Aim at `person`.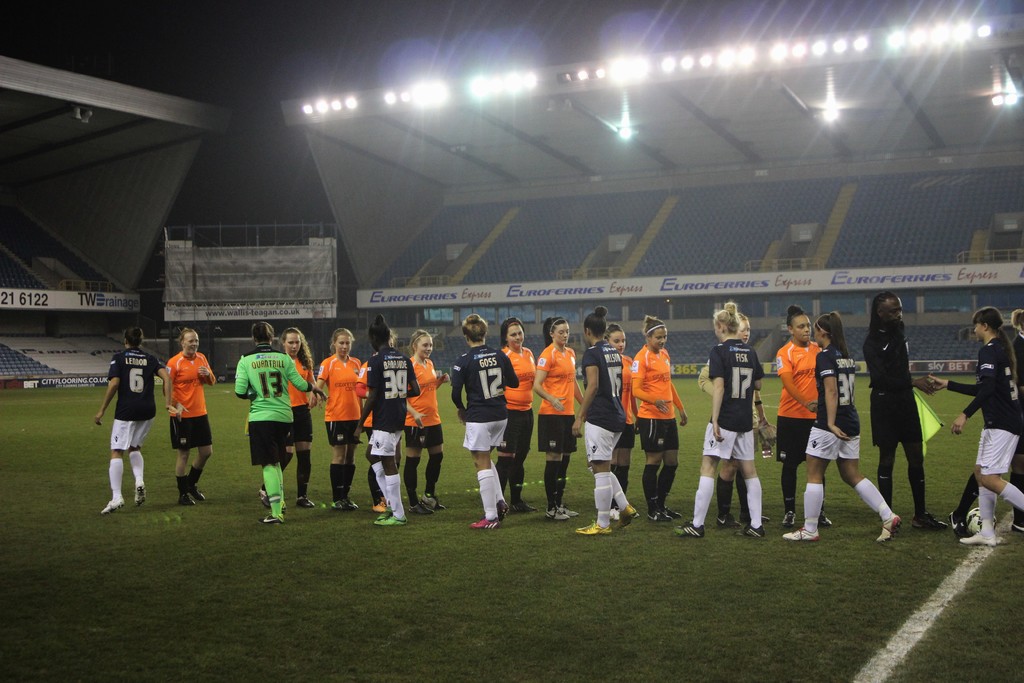
Aimed at (280,327,331,534).
